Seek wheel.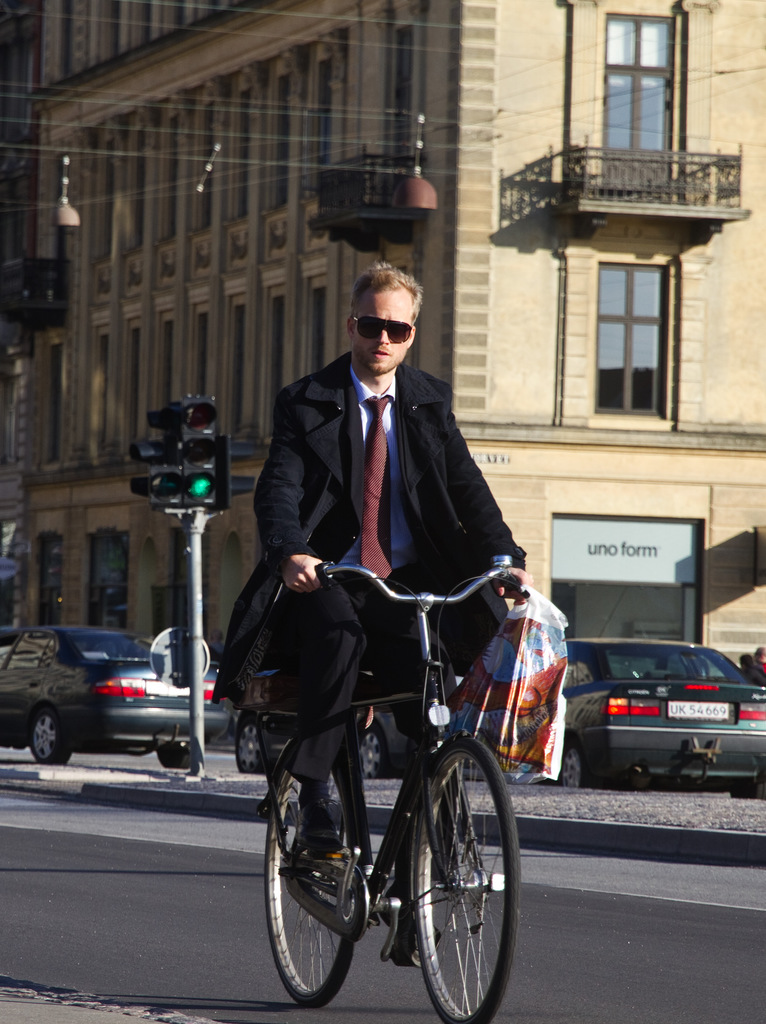
(152, 743, 188, 769).
